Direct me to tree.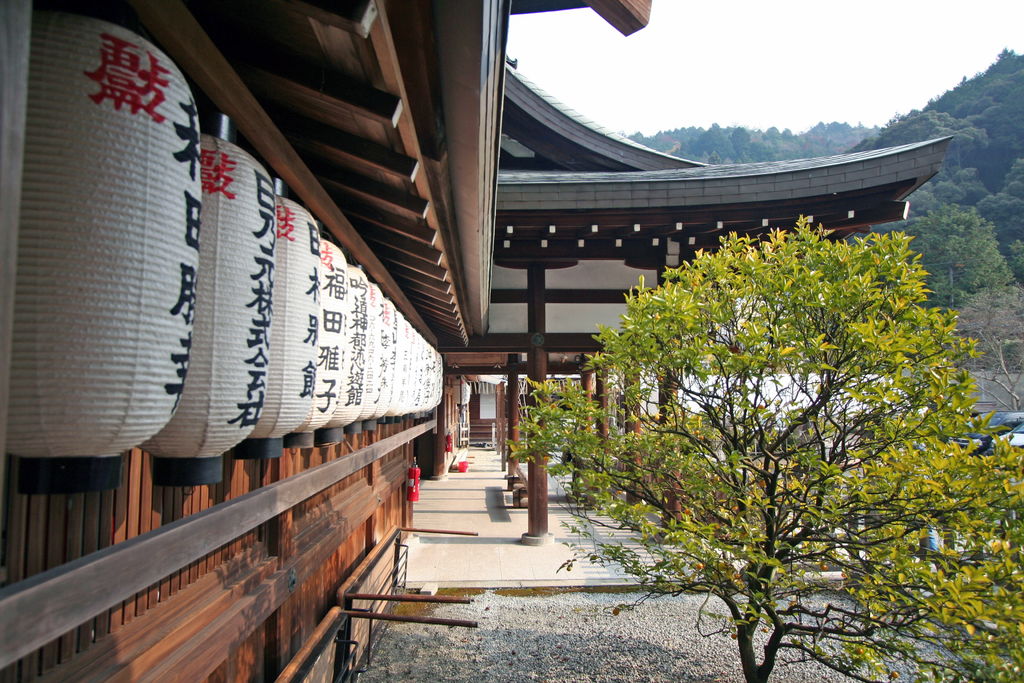
Direction: locate(954, 274, 1023, 423).
